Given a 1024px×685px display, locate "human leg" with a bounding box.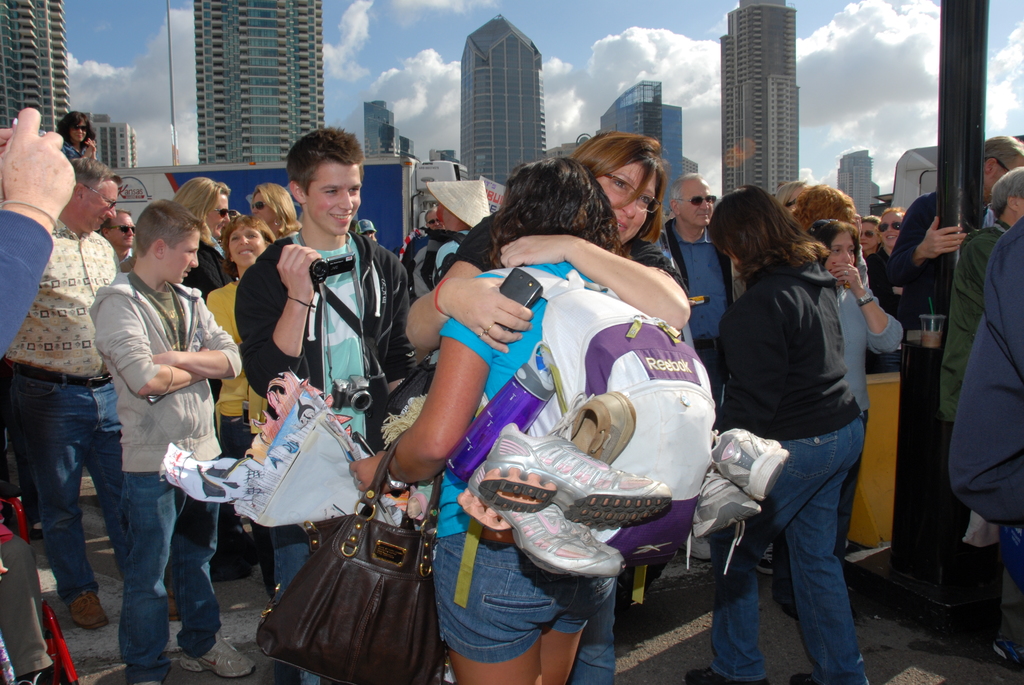
Located: <box>869,345,900,372</box>.
